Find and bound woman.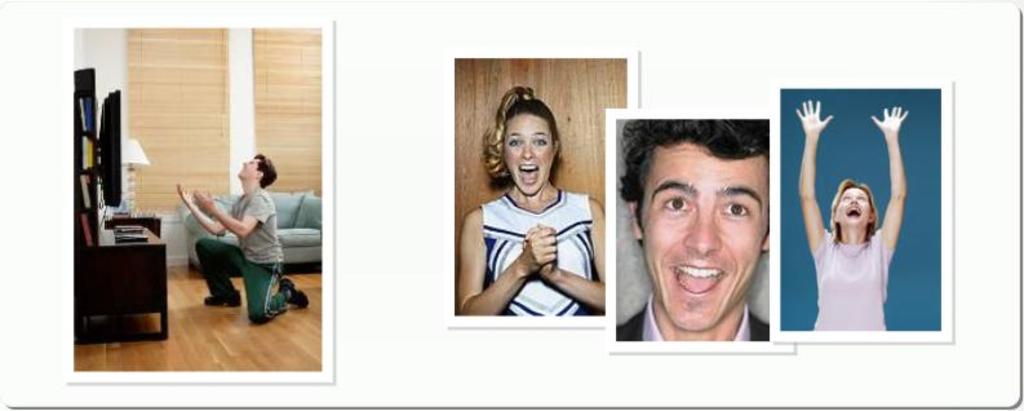
Bound: crop(797, 101, 909, 332).
